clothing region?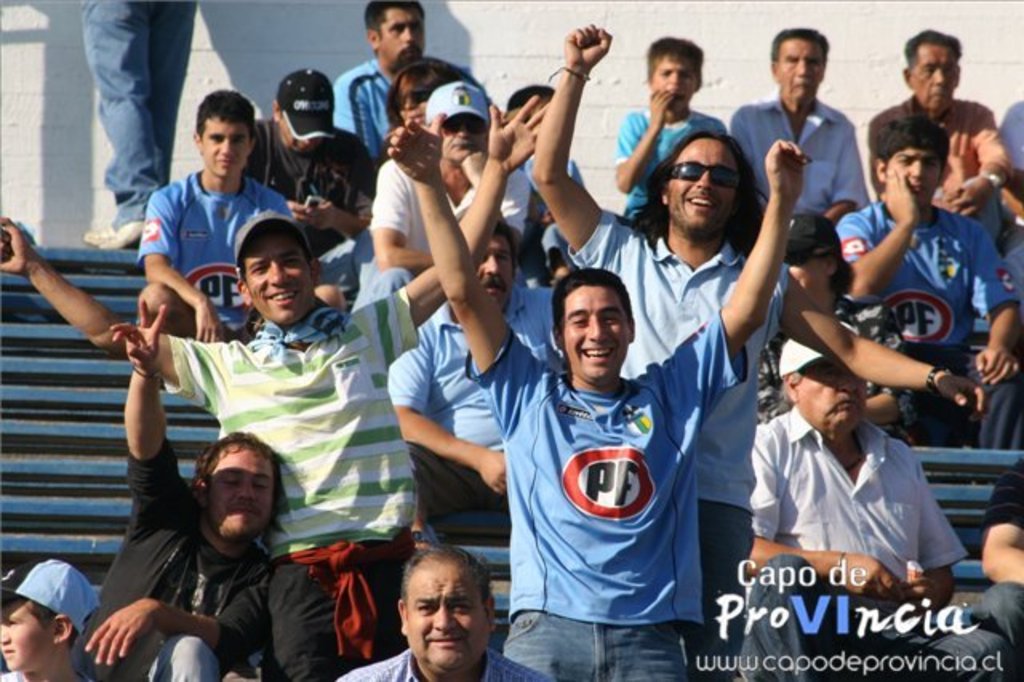
[x1=613, y1=106, x2=731, y2=216]
